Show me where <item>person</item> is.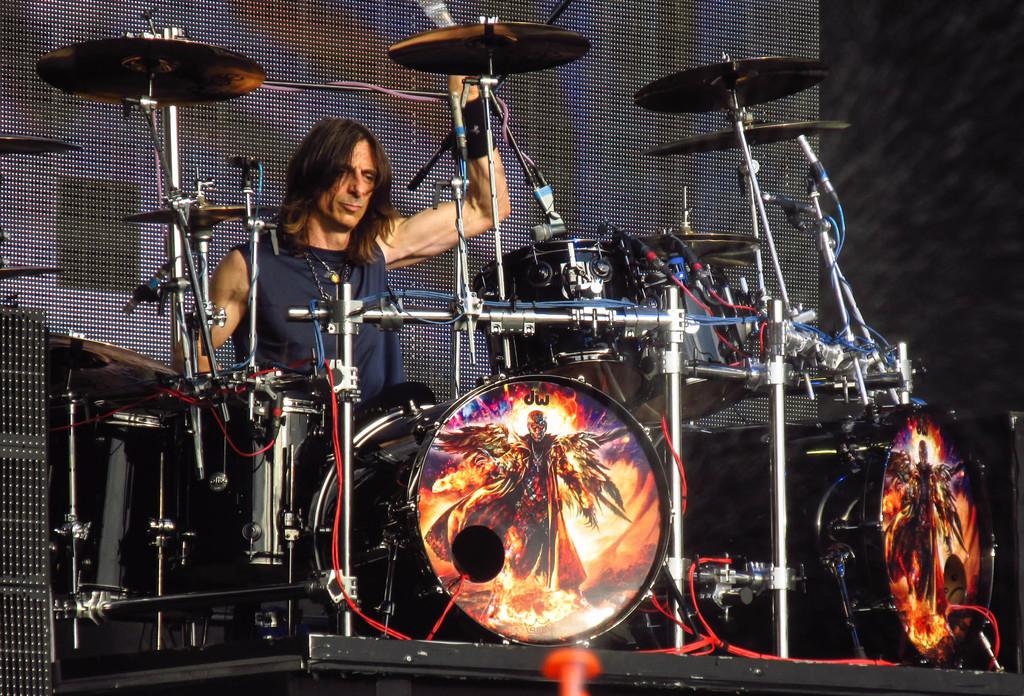
<item>person</item> is at 181:66:516:403.
